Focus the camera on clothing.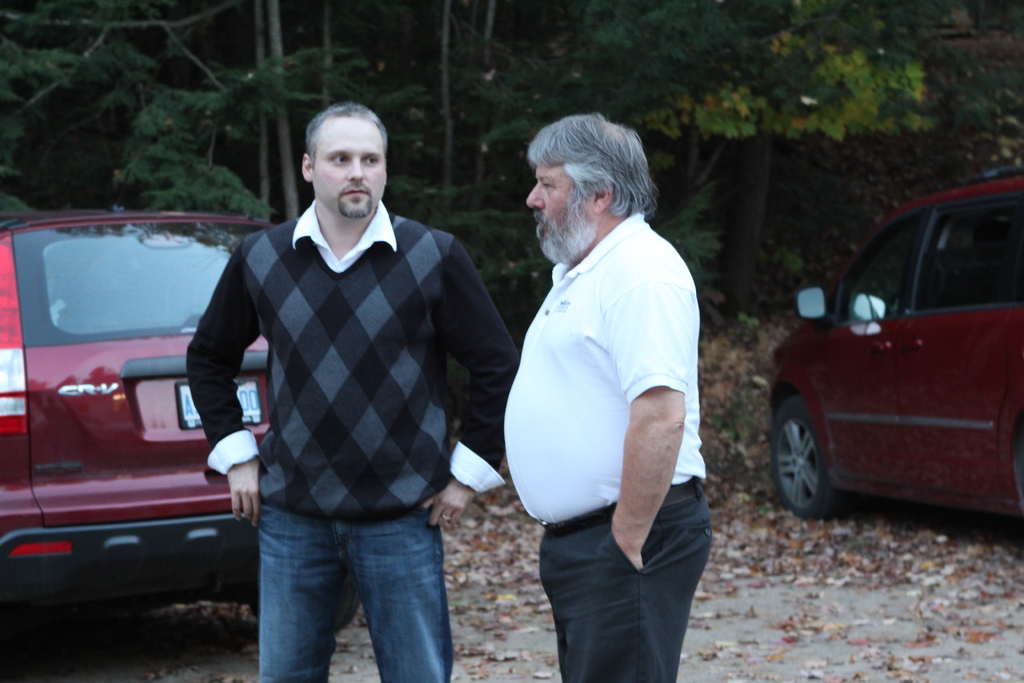
Focus region: <box>502,206,712,682</box>.
